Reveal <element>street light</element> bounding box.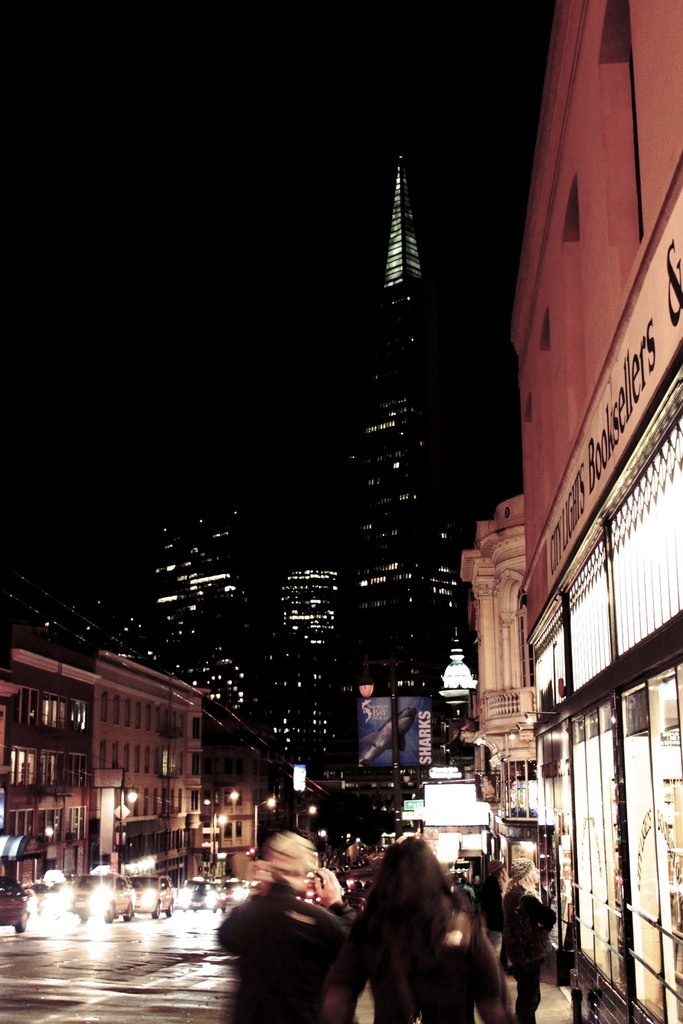
Revealed: crop(115, 769, 141, 874).
